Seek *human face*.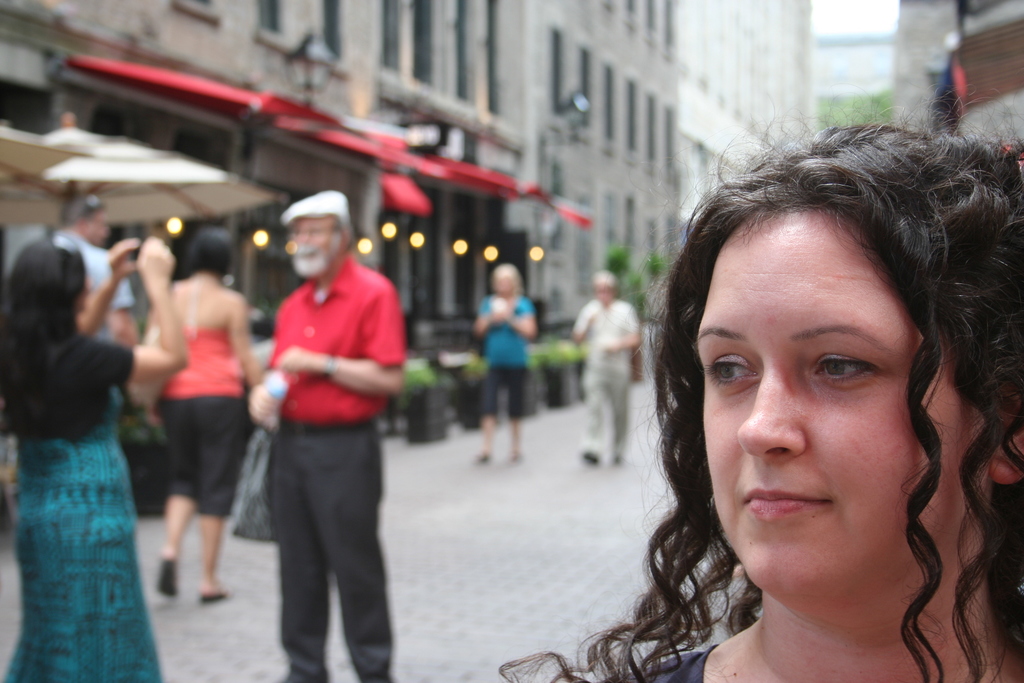
bbox=(84, 206, 106, 240).
